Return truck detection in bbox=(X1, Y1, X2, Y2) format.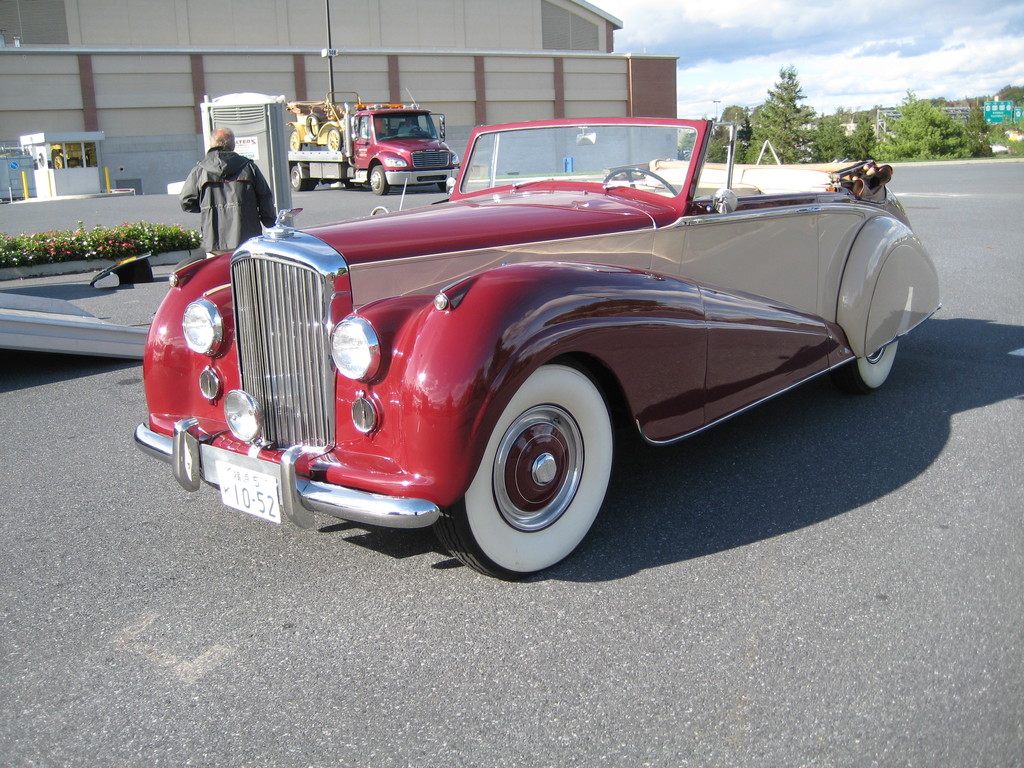
bbox=(314, 99, 469, 205).
